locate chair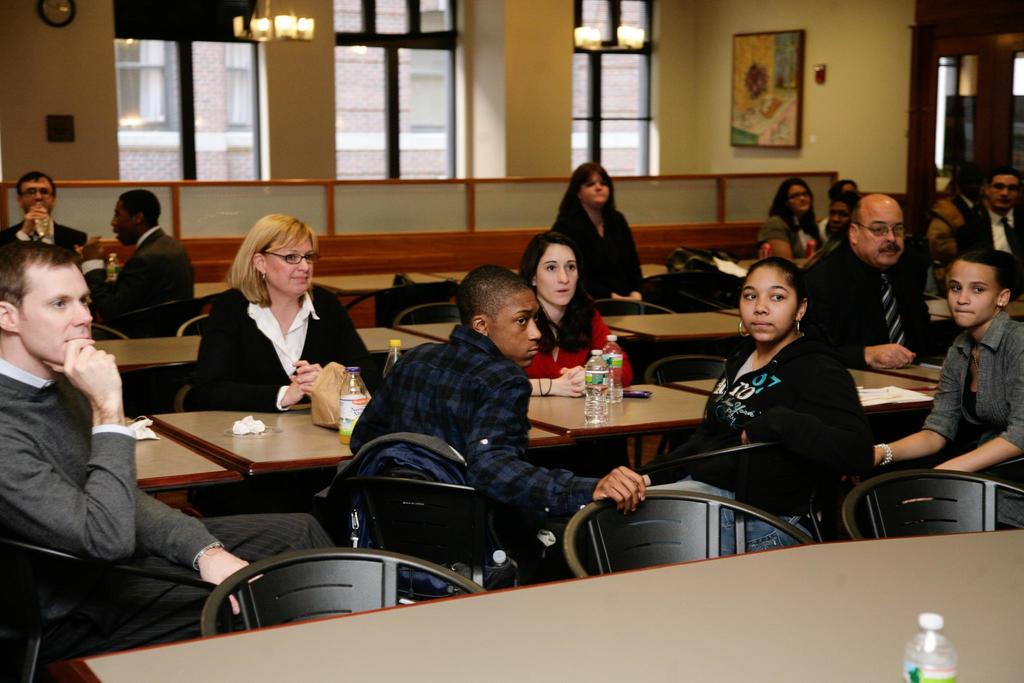
[x1=98, y1=292, x2=207, y2=338]
